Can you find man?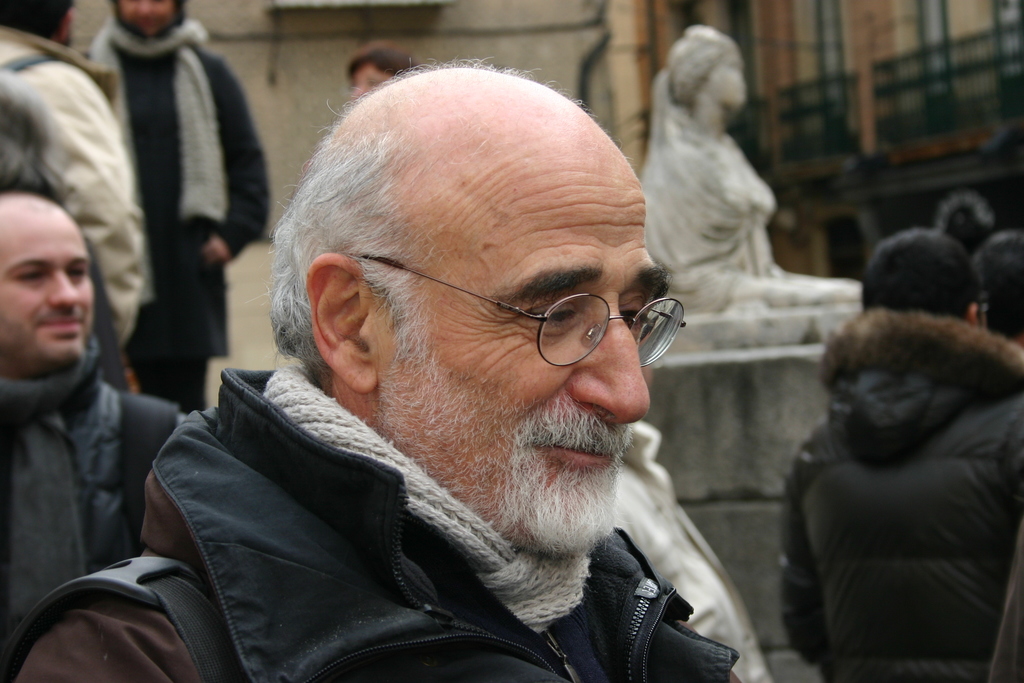
Yes, bounding box: pyautogui.locateOnScreen(769, 217, 1023, 682).
